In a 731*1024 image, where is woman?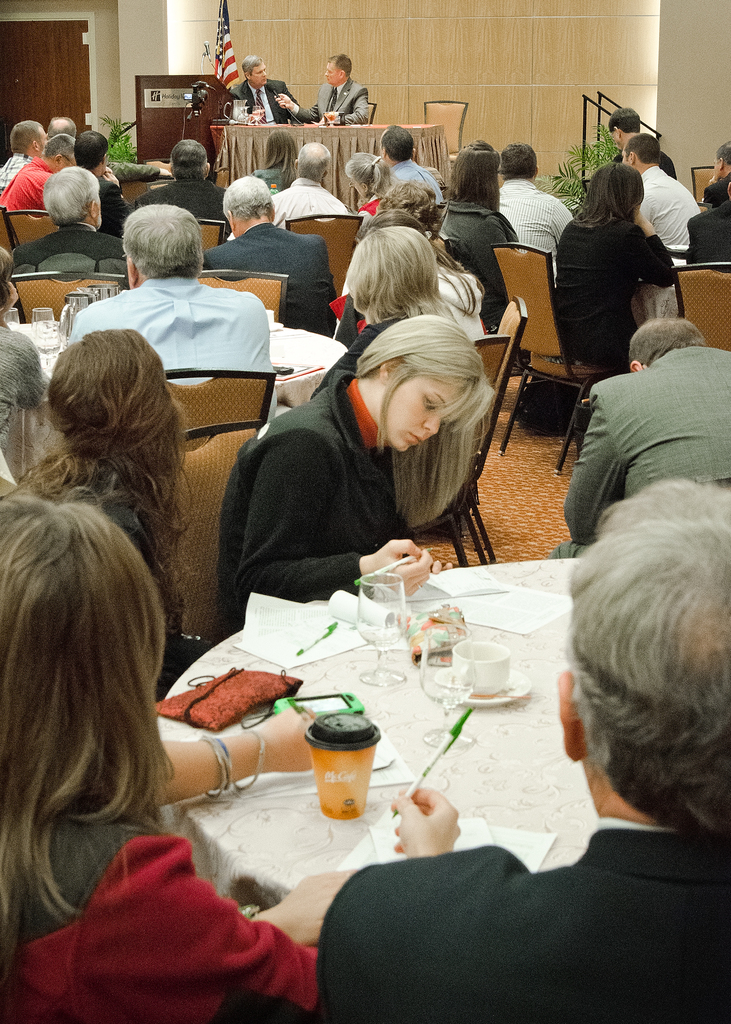
pyautogui.locateOnScreen(216, 309, 494, 643).
